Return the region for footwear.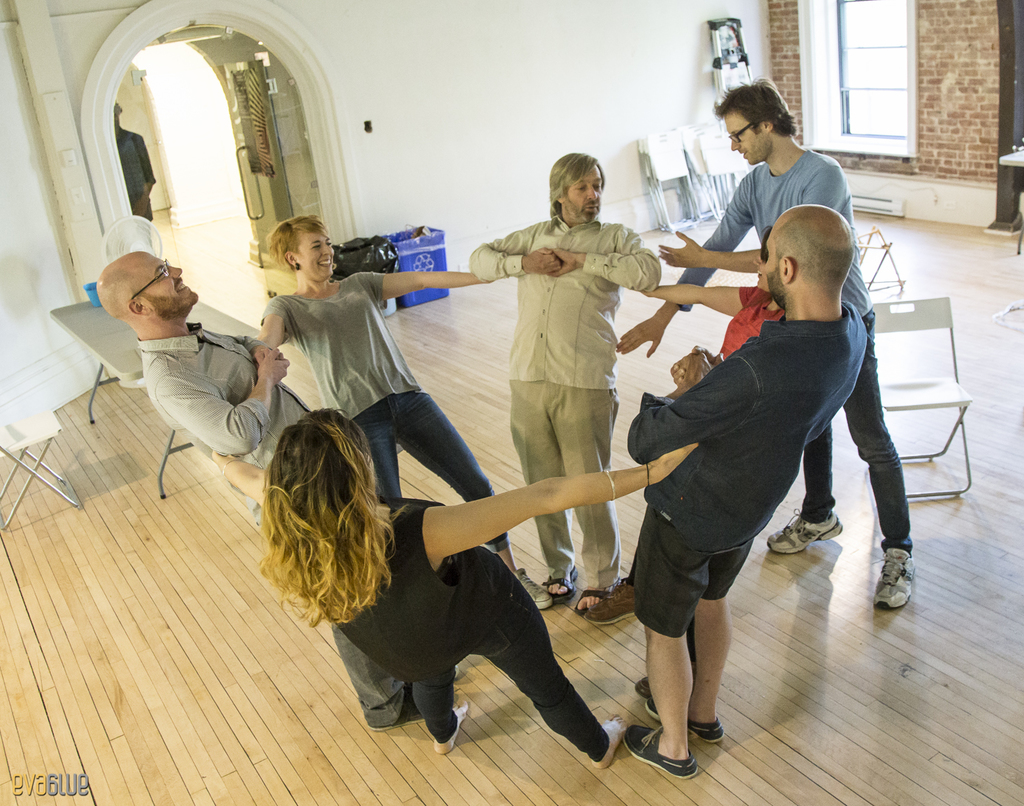
region(372, 690, 434, 733).
